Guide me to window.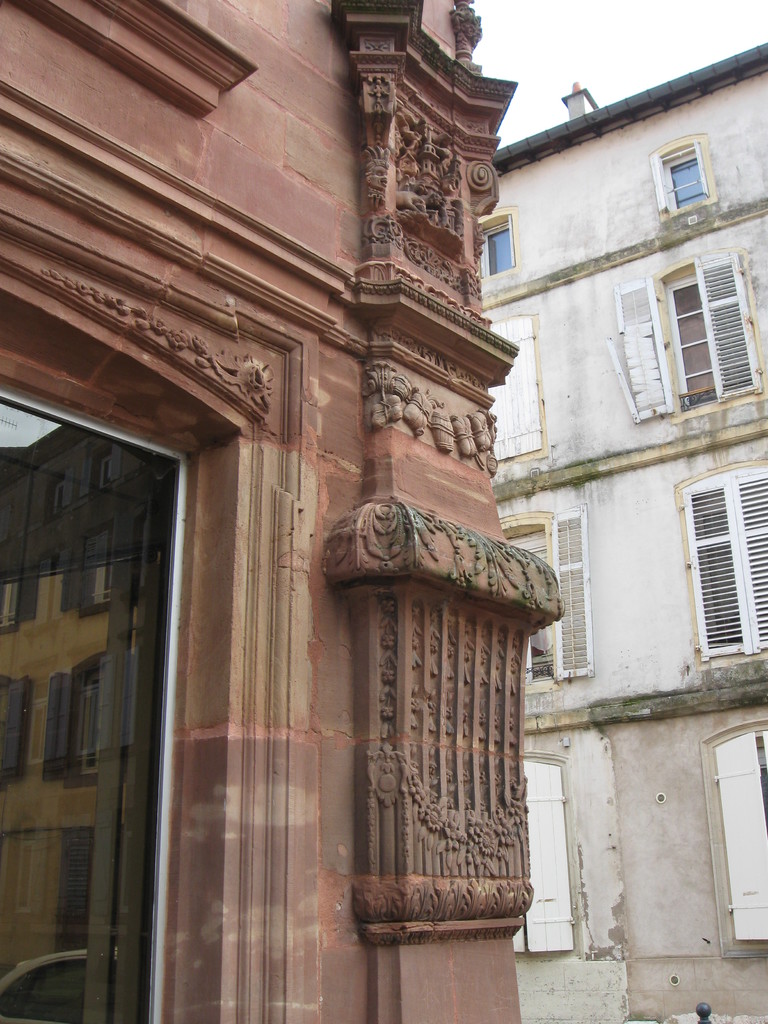
Guidance: [682, 466, 767, 662].
